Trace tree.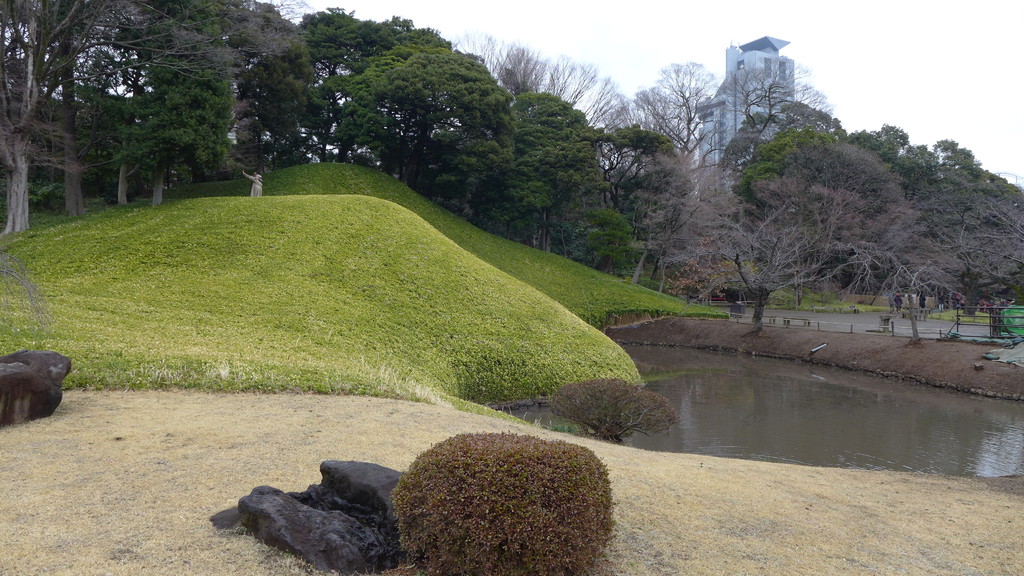
Traced to Rect(333, 22, 511, 193).
